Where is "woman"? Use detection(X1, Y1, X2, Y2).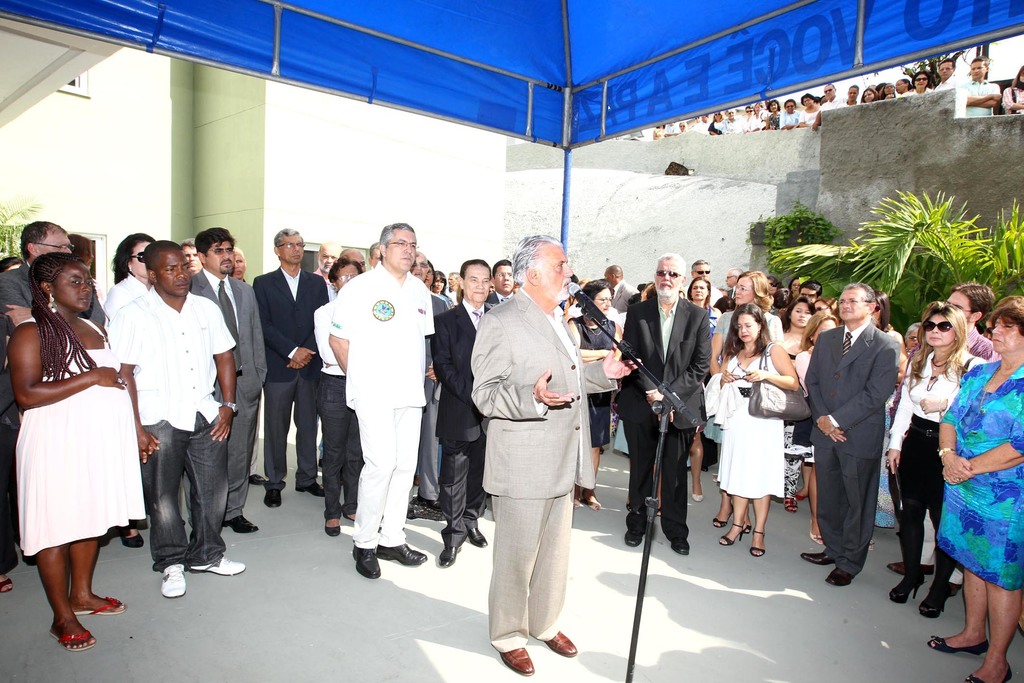
detection(106, 229, 160, 547).
